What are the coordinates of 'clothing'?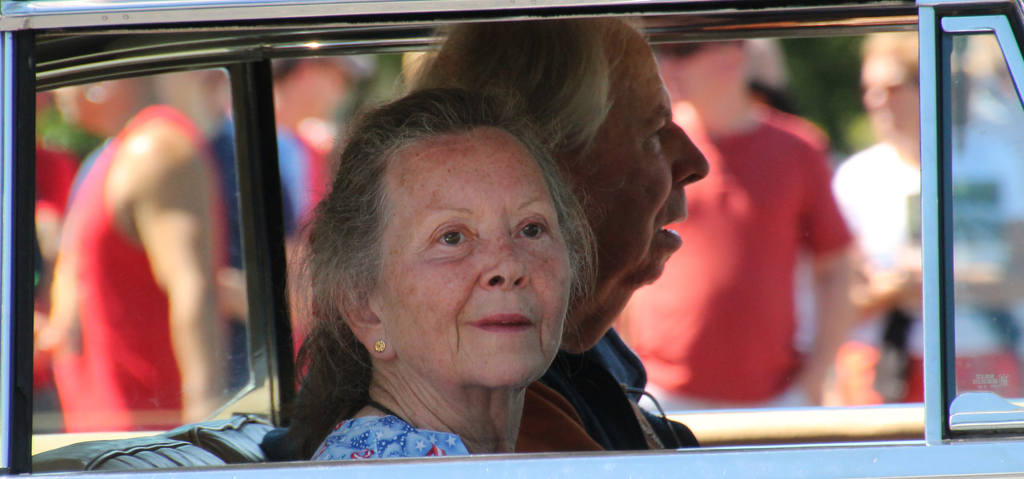
rect(842, 140, 1020, 412).
